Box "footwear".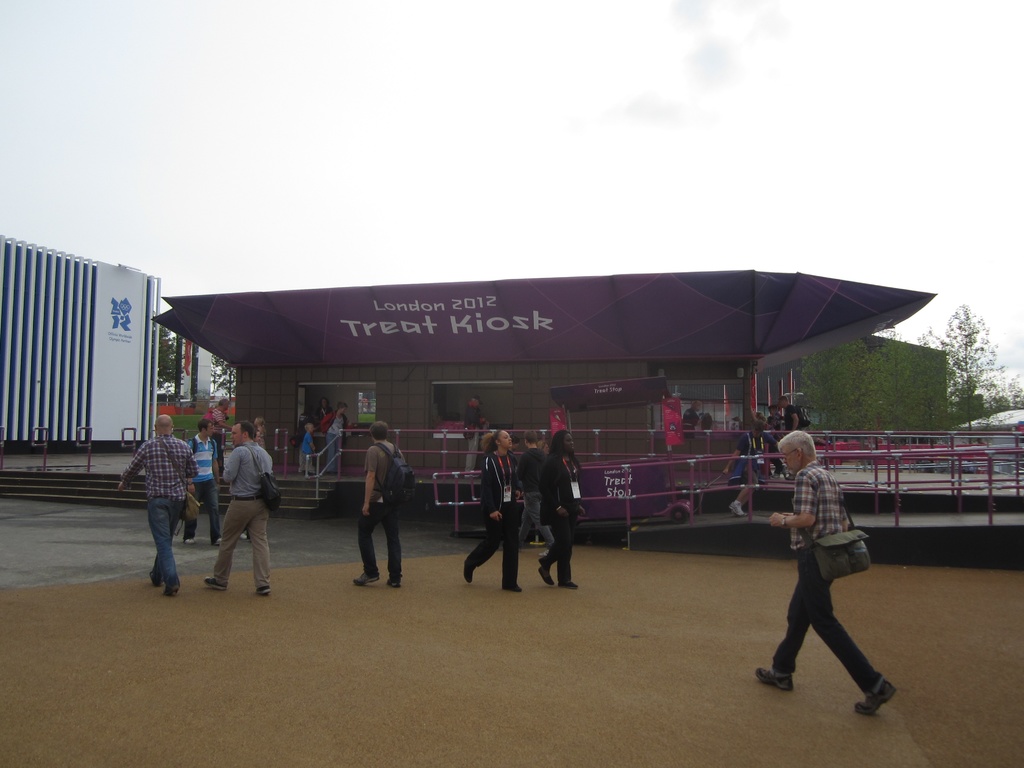
164/590/176/595.
